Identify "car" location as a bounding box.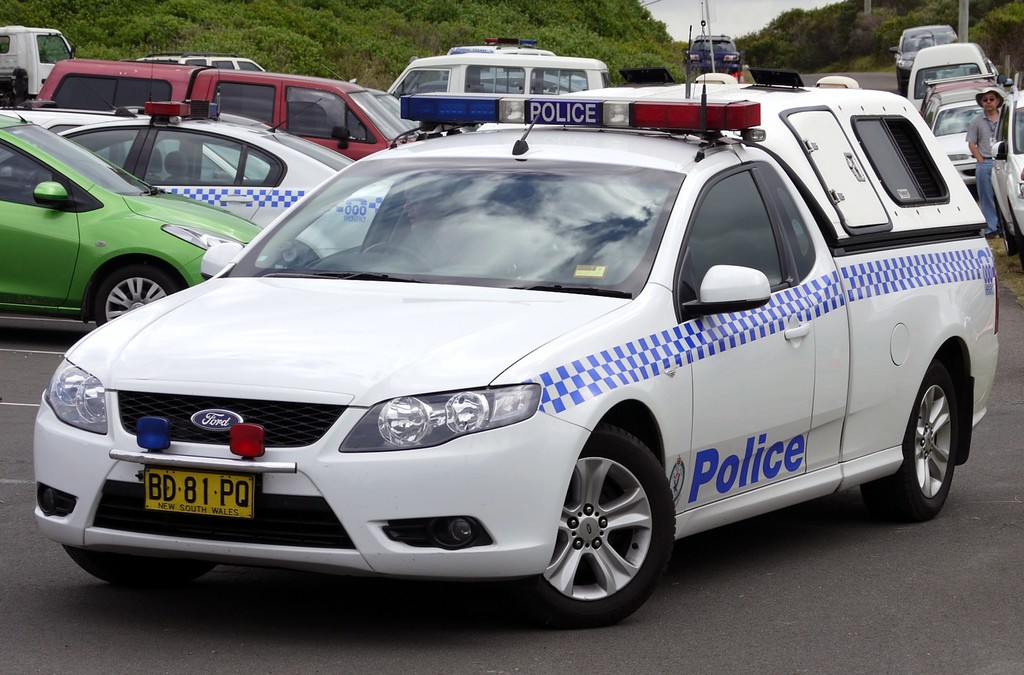
x1=0, y1=106, x2=247, y2=187.
